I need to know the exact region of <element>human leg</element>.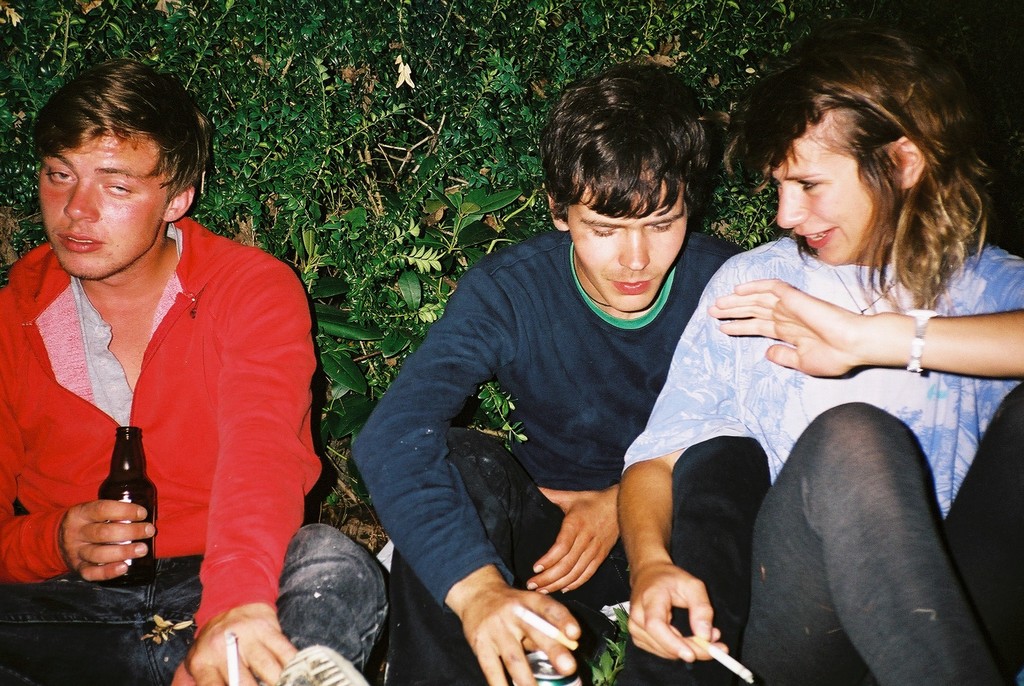
Region: x1=939, y1=378, x2=1023, y2=685.
